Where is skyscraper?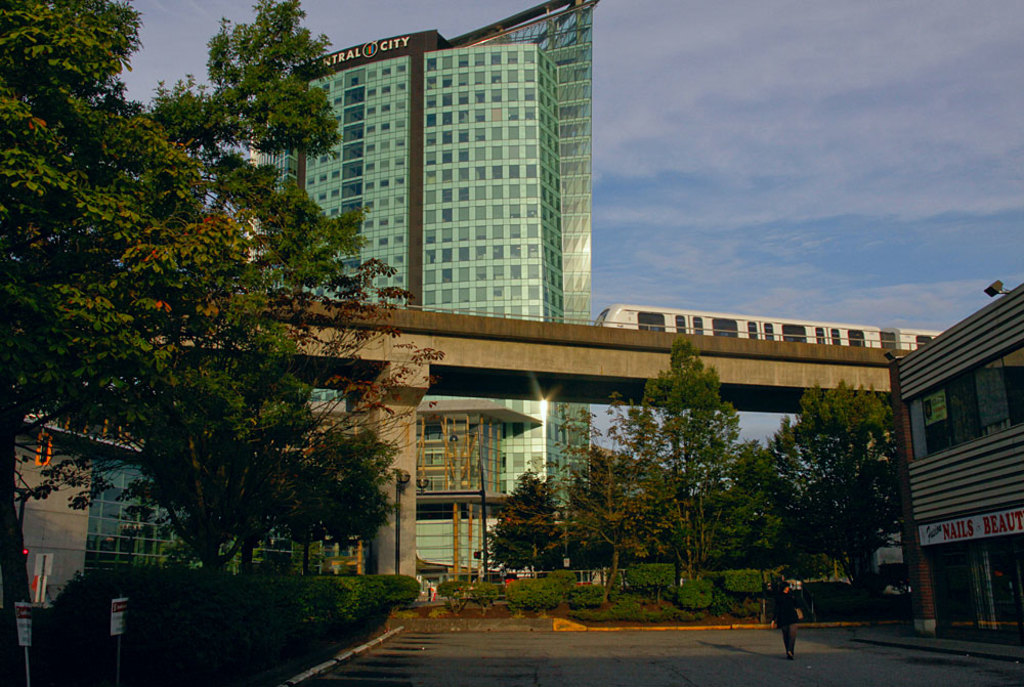
detection(243, 0, 591, 568).
